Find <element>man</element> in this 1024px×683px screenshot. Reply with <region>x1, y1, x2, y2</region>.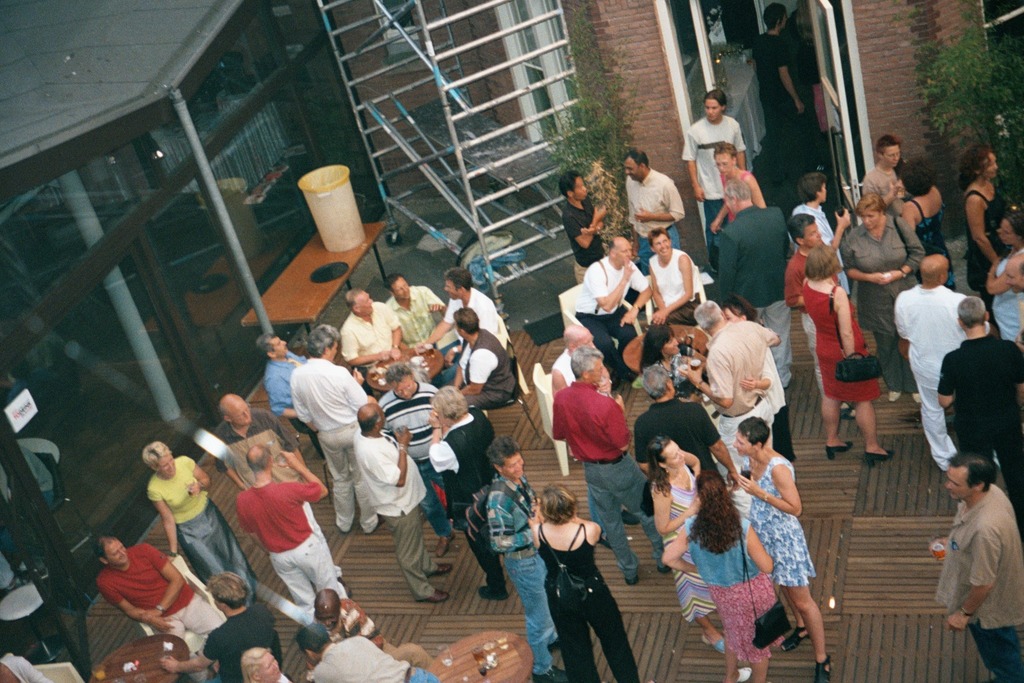
<region>937, 297, 1023, 534</region>.
